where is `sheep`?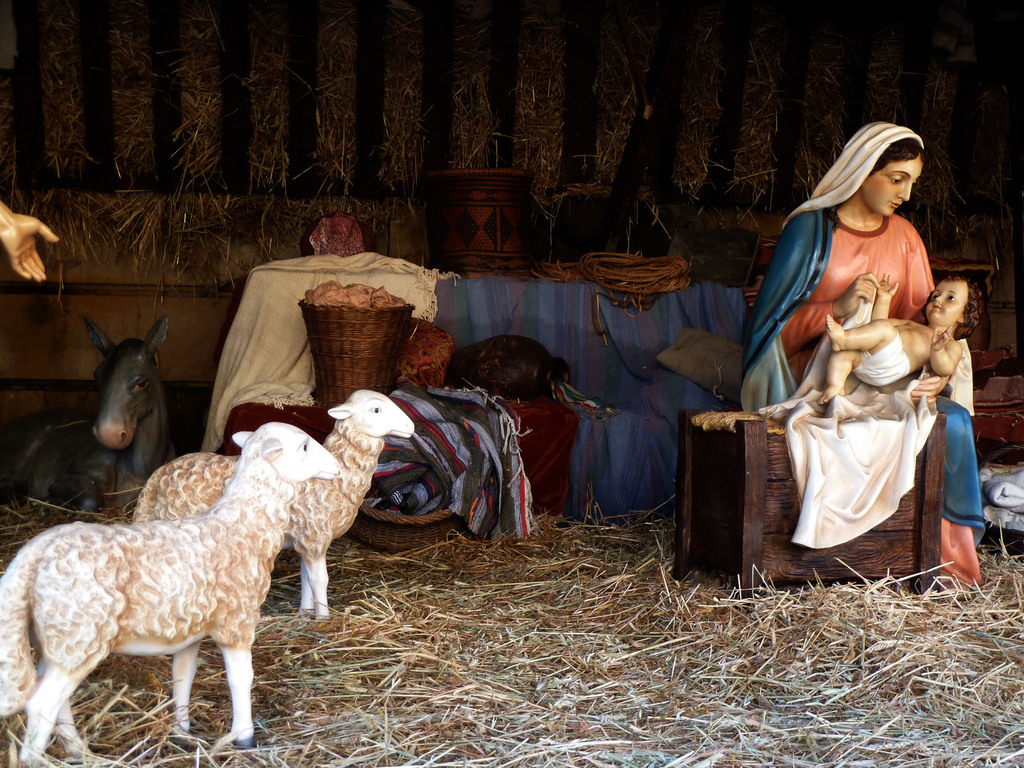
(128,388,413,616).
